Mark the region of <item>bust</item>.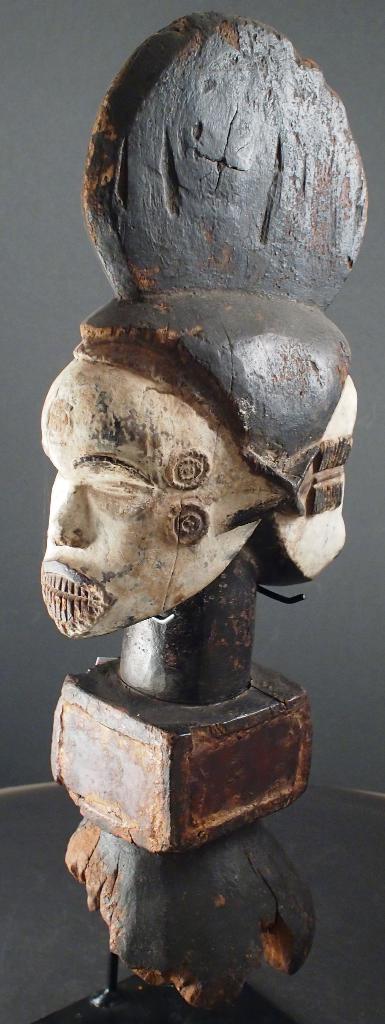
Region: [38,1,380,641].
